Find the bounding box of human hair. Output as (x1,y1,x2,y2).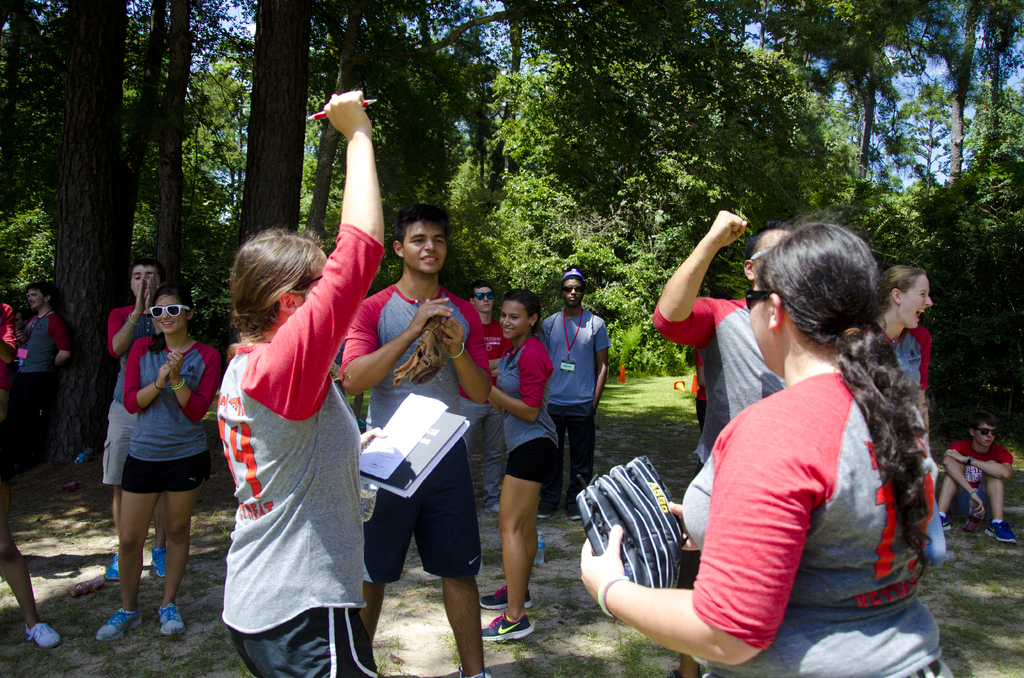
(220,224,306,339).
